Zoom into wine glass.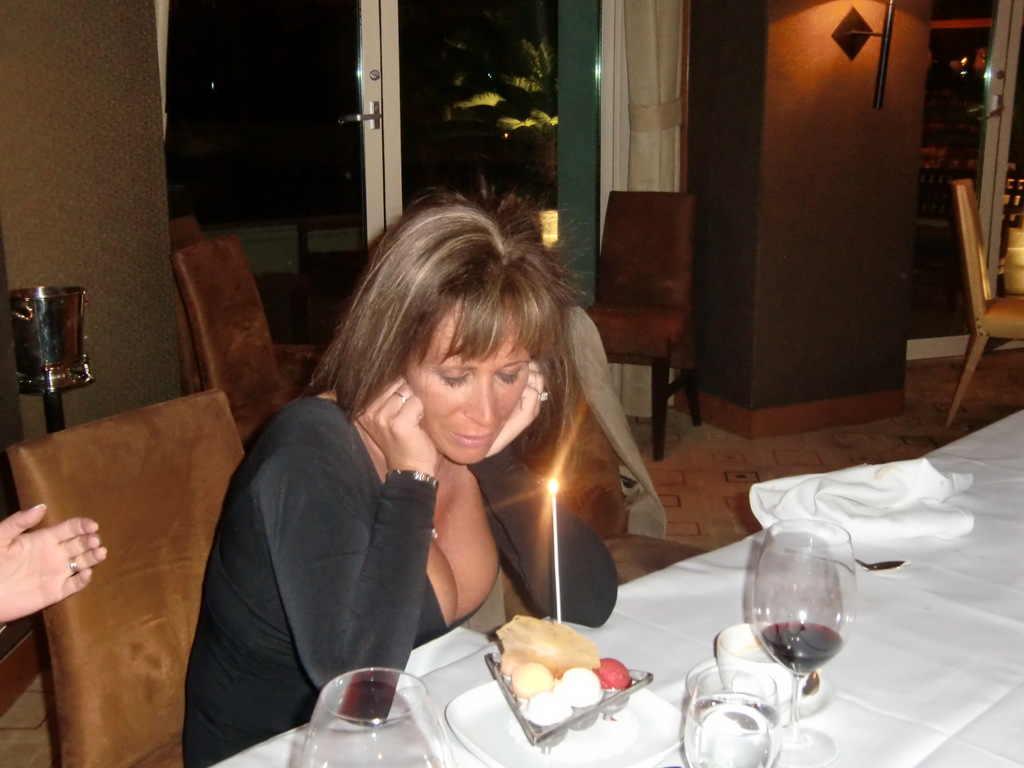
Zoom target: rect(298, 667, 444, 767).
